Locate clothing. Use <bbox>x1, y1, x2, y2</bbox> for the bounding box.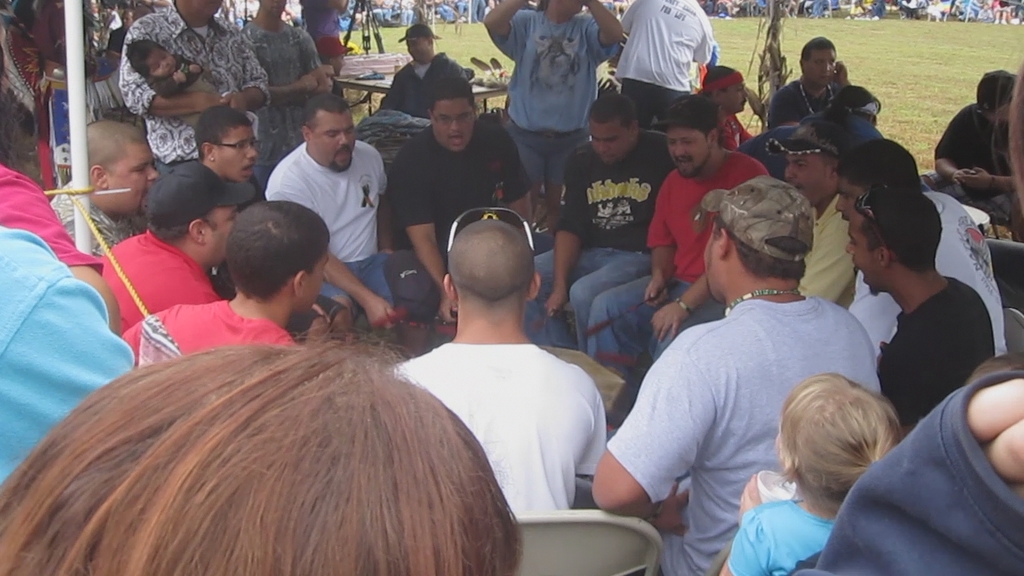
<bbox>764, 82, 865, 150</bbox>.
